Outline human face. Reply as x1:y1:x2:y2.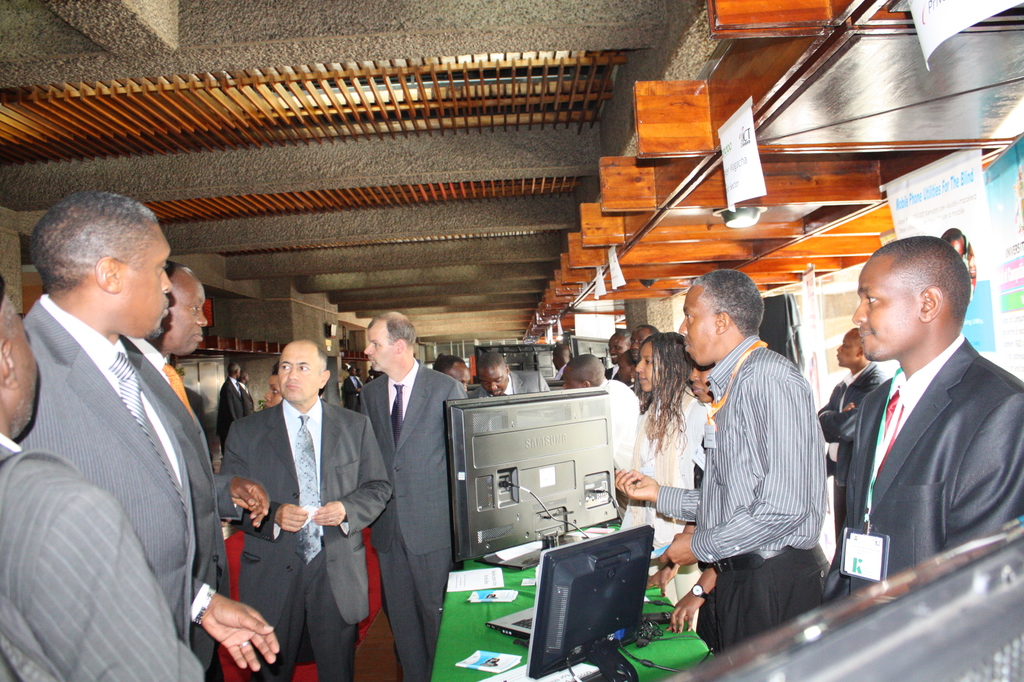
687:365:713:405.
